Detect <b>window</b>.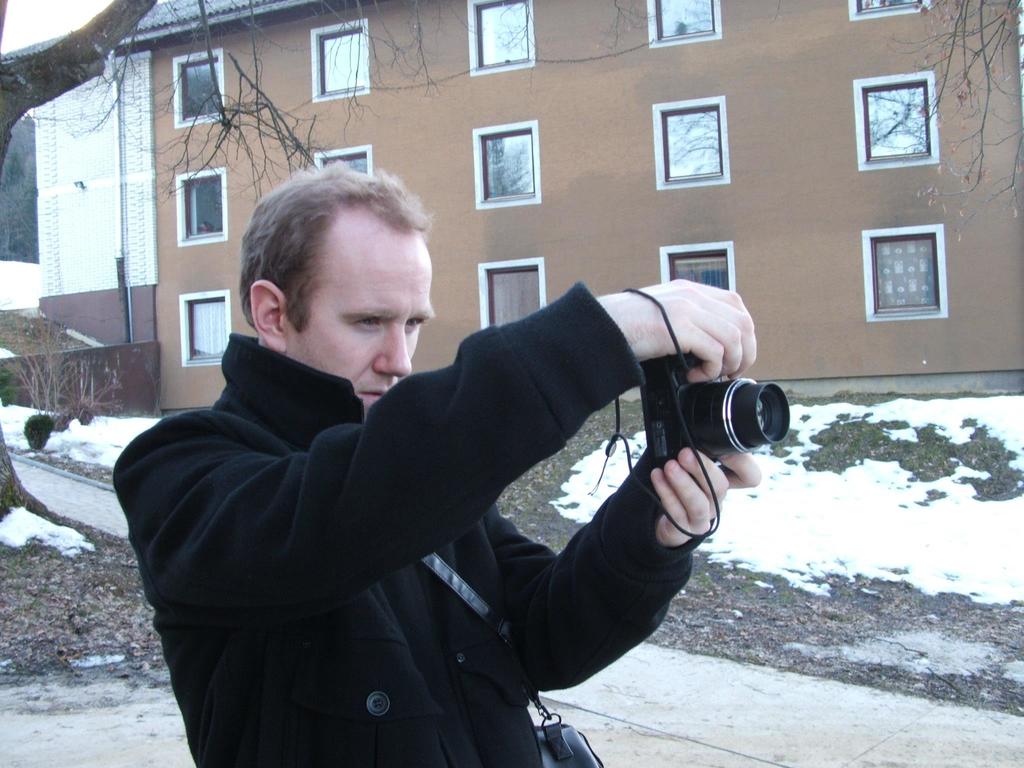
Detected at Rect(314, 145, 371, 182).
